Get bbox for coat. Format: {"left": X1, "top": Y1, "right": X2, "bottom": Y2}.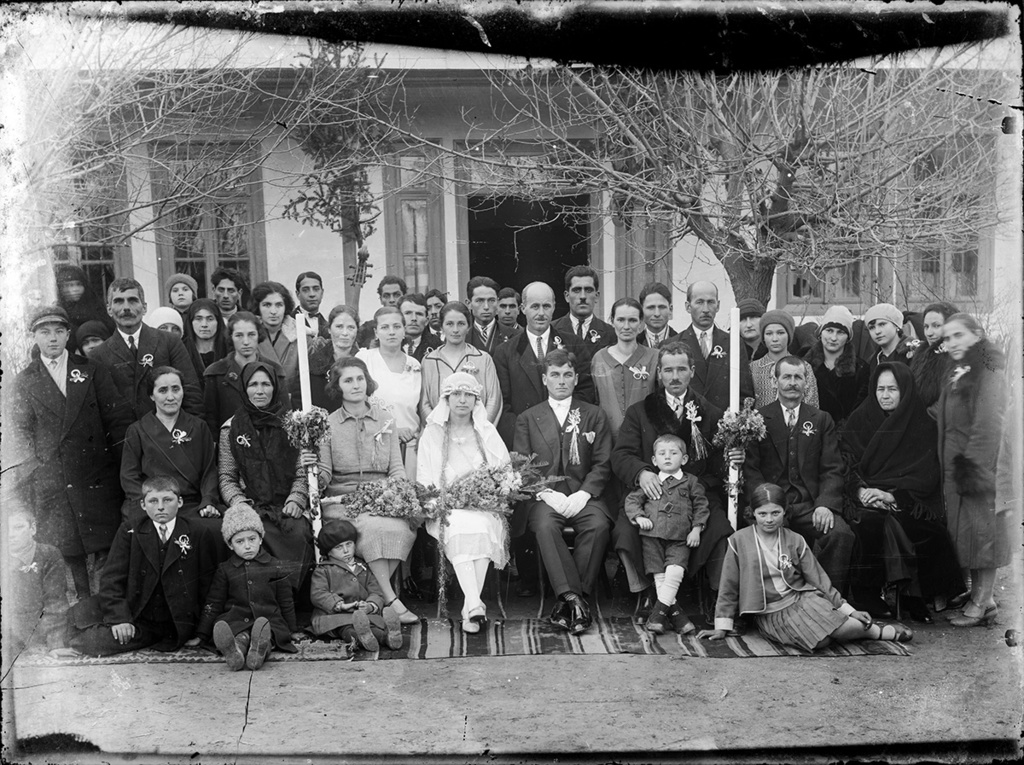
{"left": 240, "top": 317, "right": 311, "bottom": 403}.
